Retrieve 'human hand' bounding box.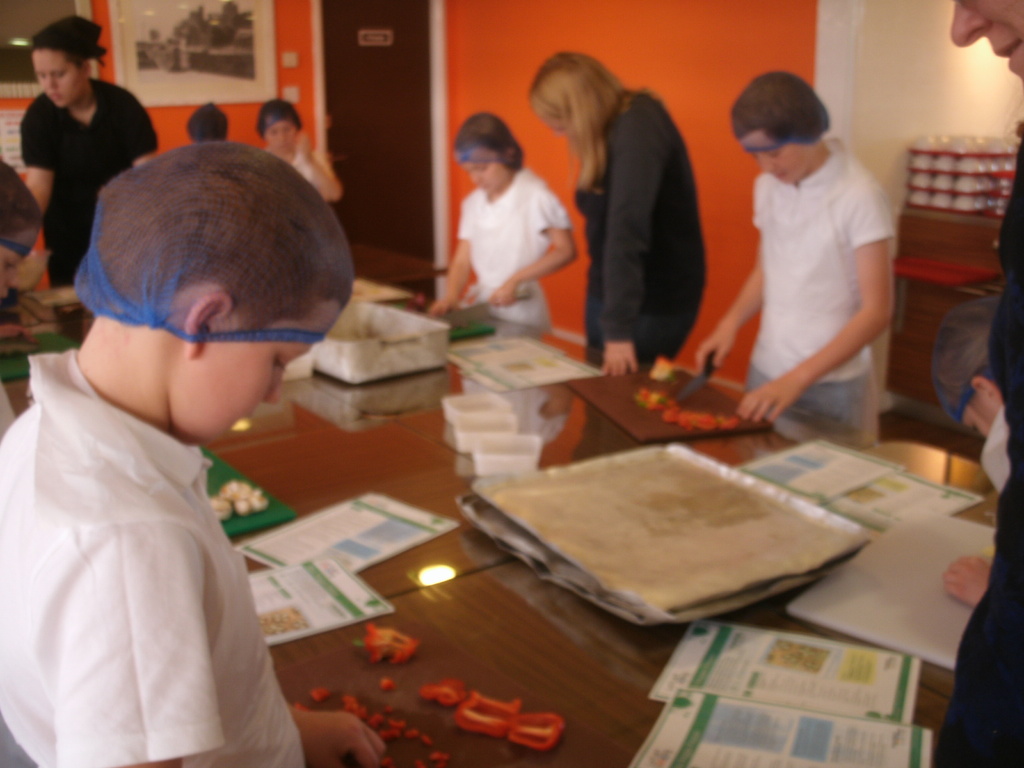
Bounding box: bbox=[426, 294, 463, 321].
